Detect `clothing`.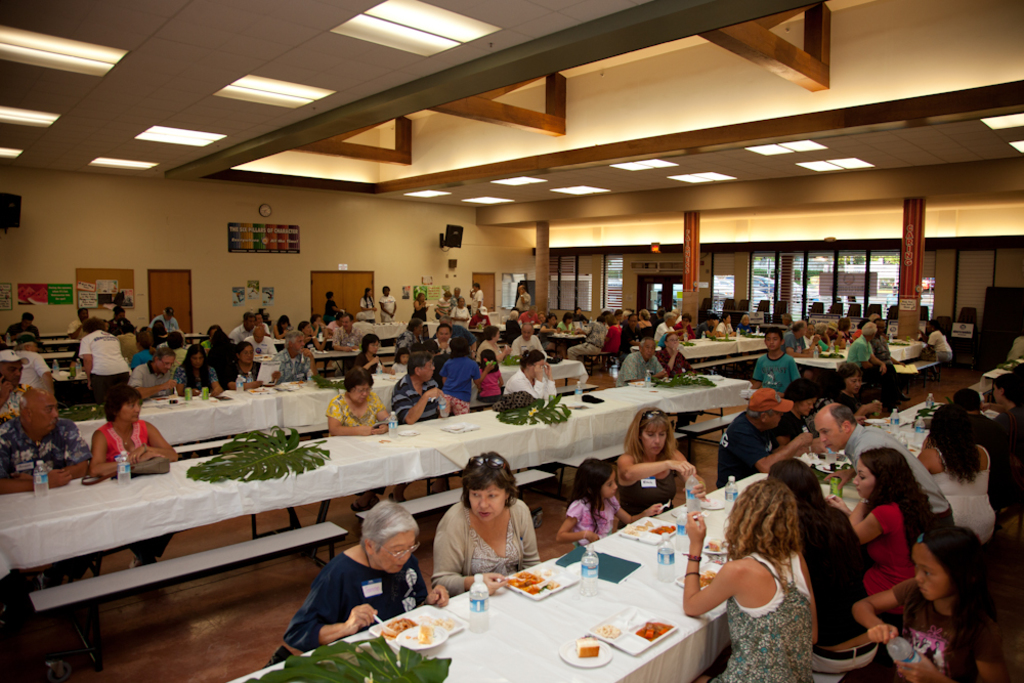
Detected at locate(894, 578, 1006, 682).
